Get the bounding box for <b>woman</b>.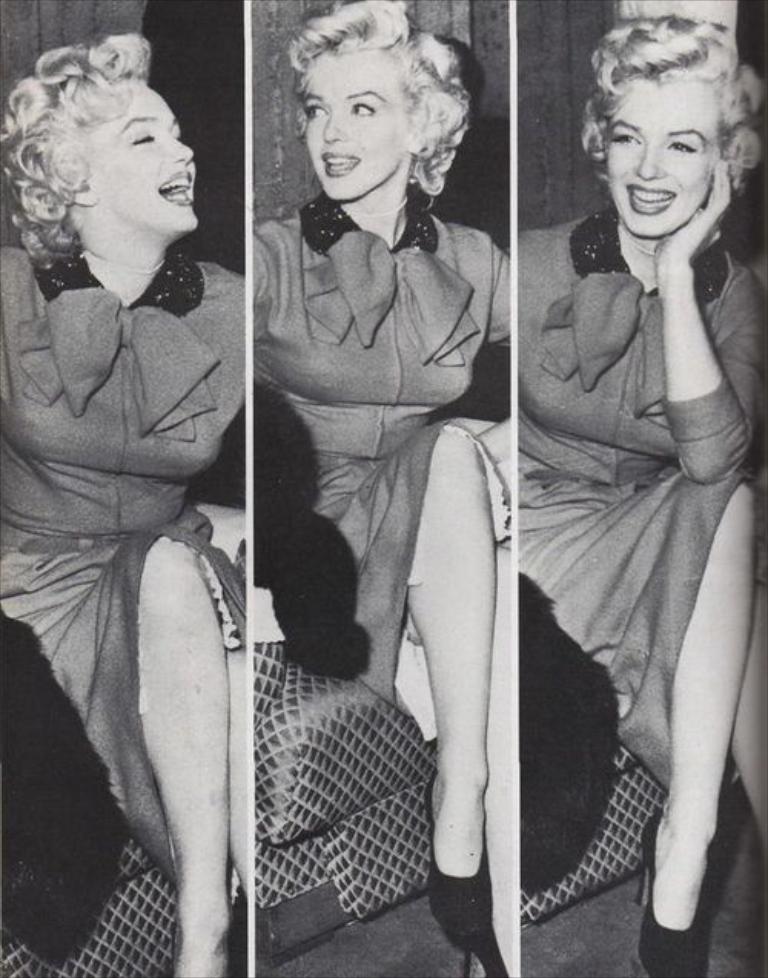
crop(5, 26, 253, 976).
